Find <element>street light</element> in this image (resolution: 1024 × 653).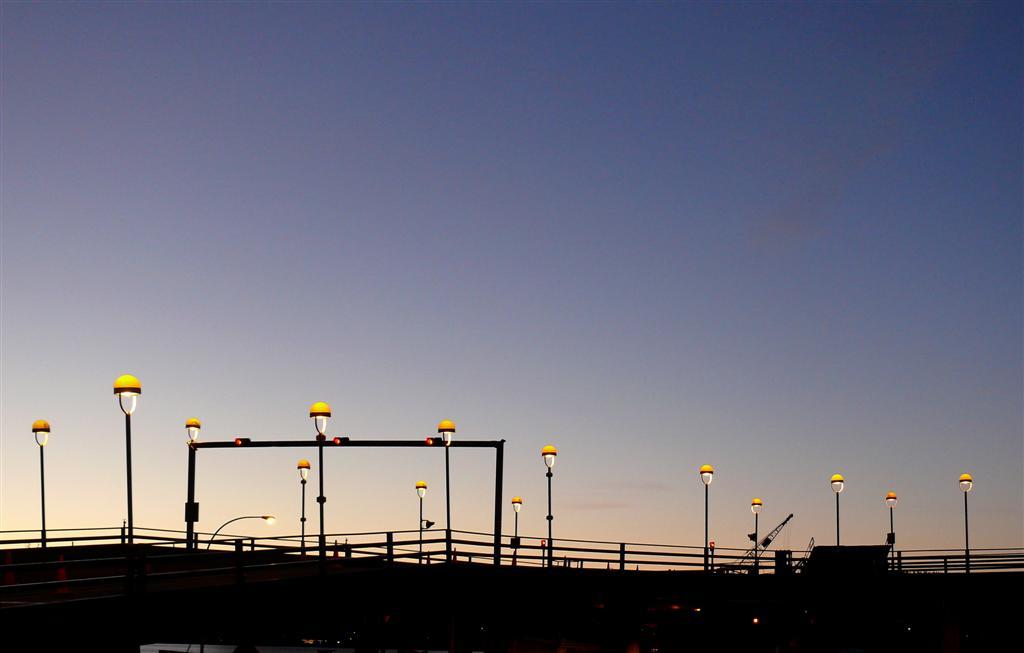
BBox(195, 515, 282, 652).
